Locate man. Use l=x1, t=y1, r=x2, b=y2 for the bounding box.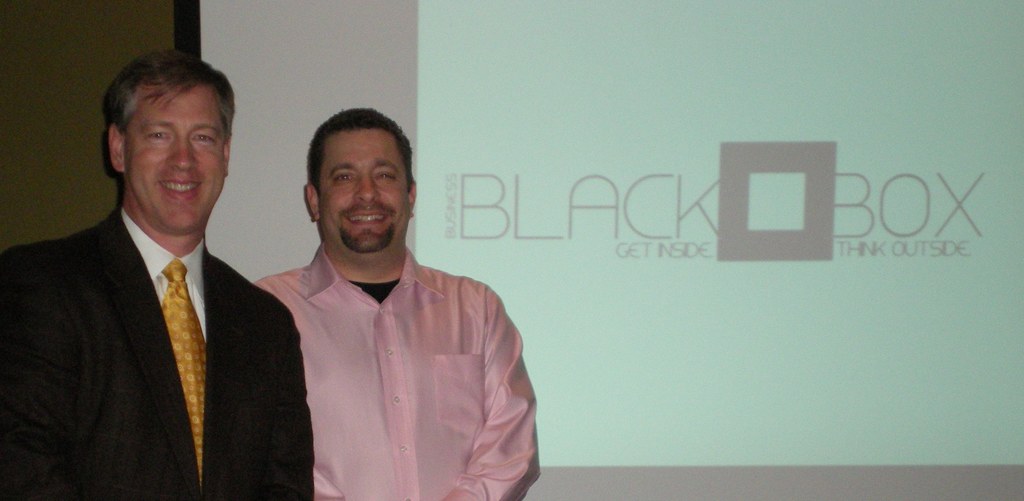
l=18, t=55, r=298, b=498.
